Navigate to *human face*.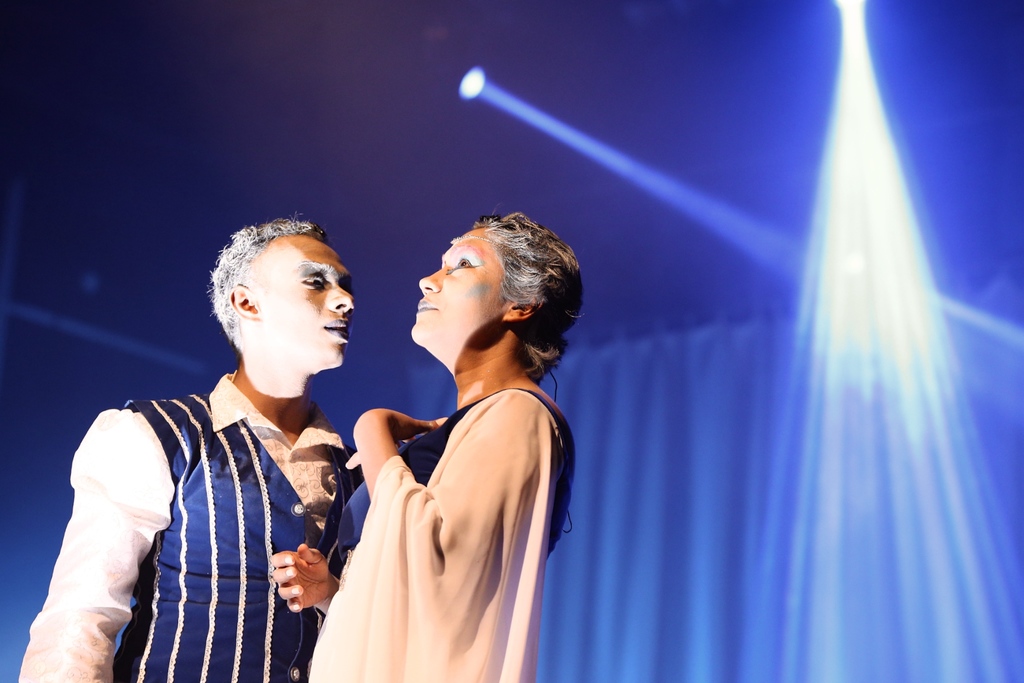
Navigation target: 244,233,355,373.
